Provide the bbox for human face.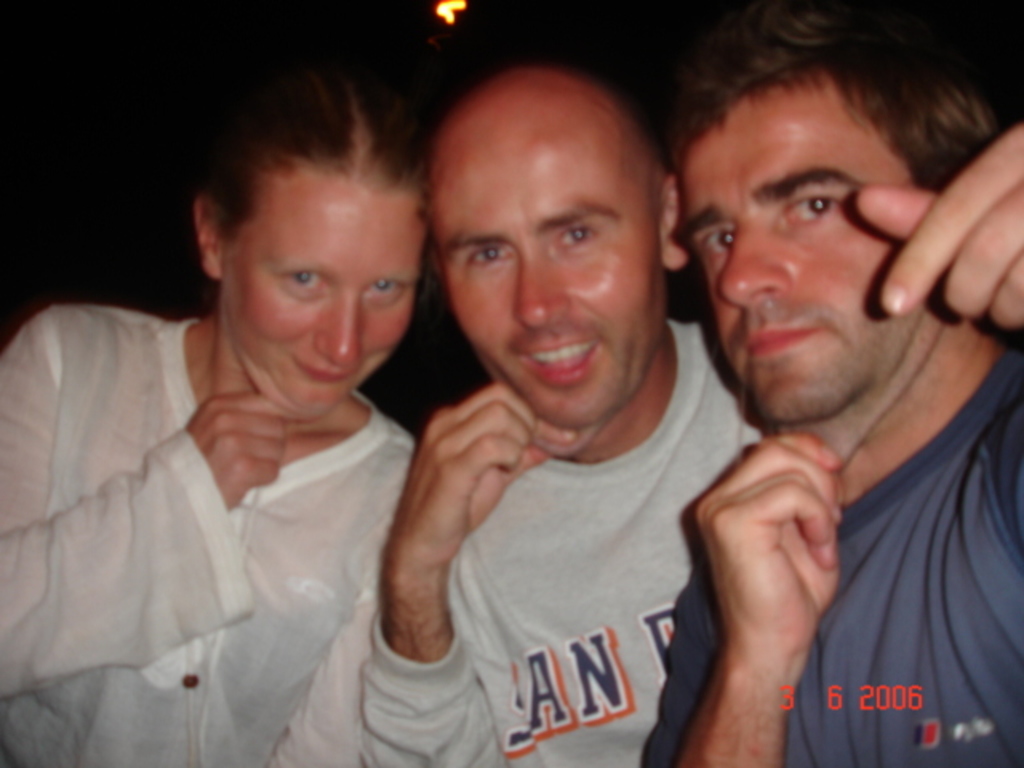
bbox(680, 91, 922, 419).
